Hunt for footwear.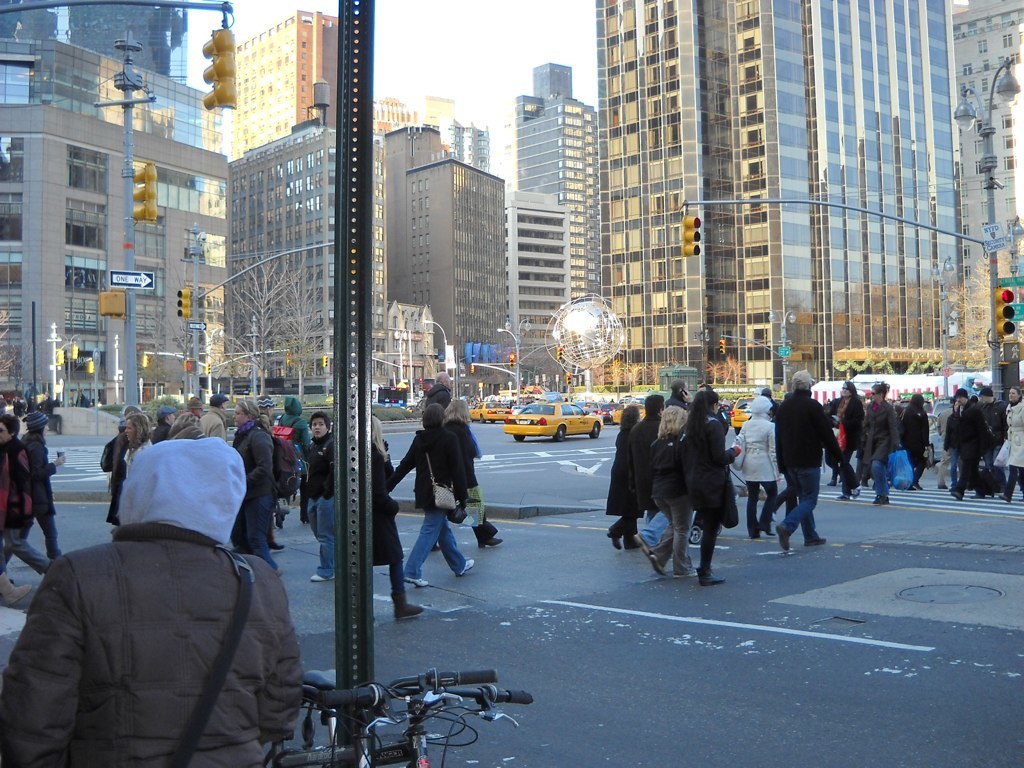
Hunted down at (776, 524, 791, 551).
